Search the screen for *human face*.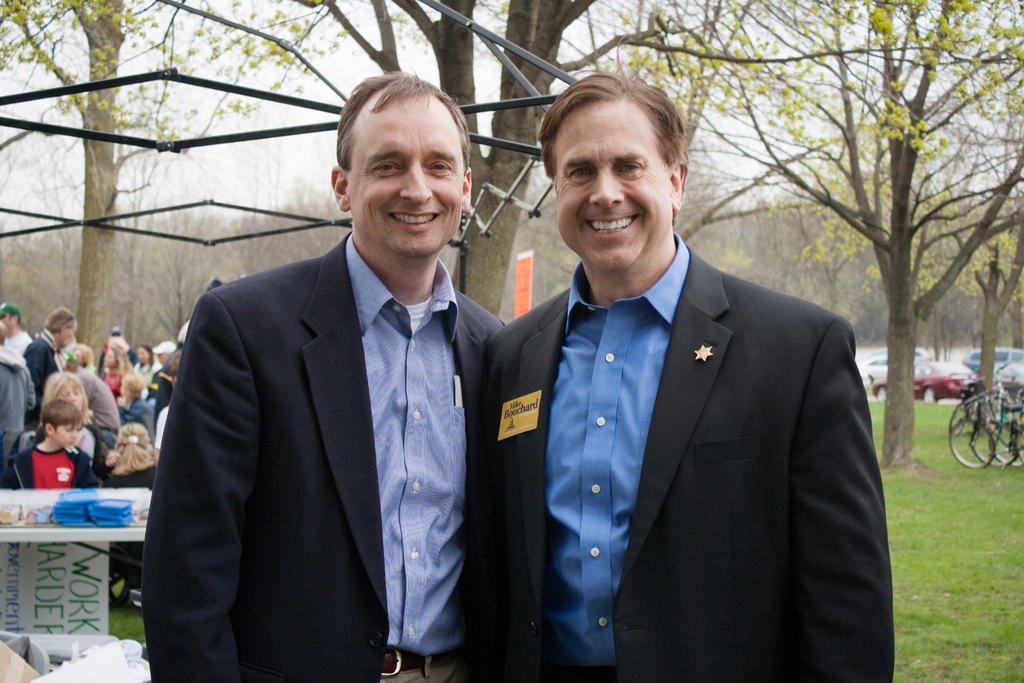
Found at l=553, t=103, r=673, b=265.
